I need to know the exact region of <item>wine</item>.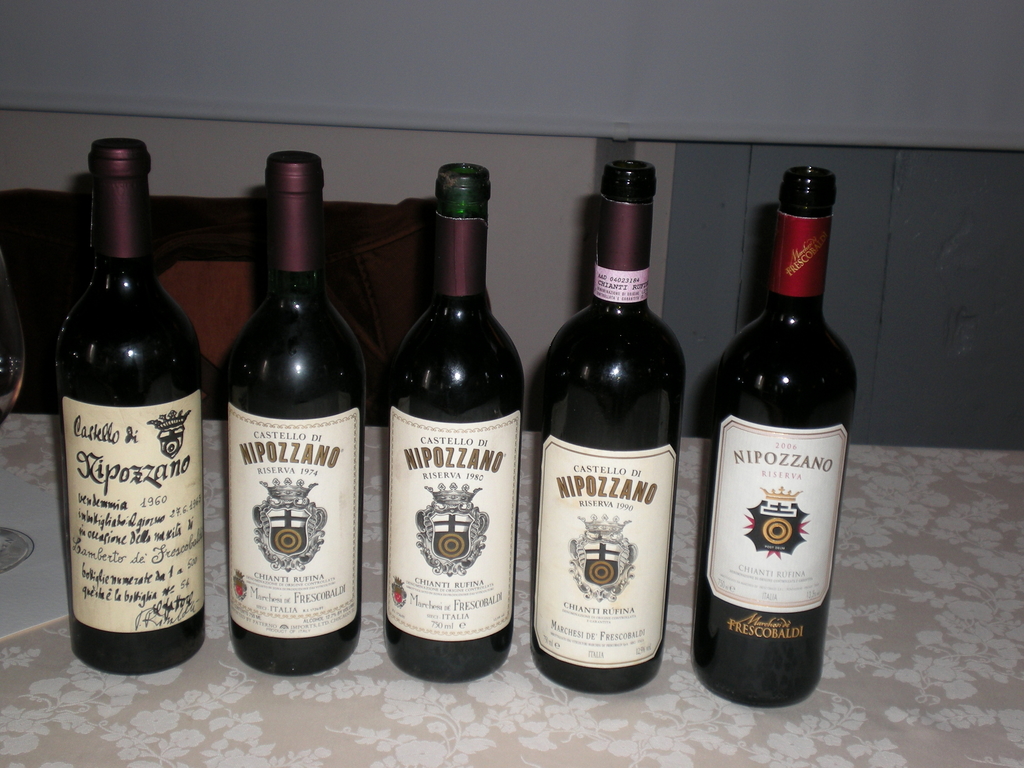
Region: 700,156,859,701.
